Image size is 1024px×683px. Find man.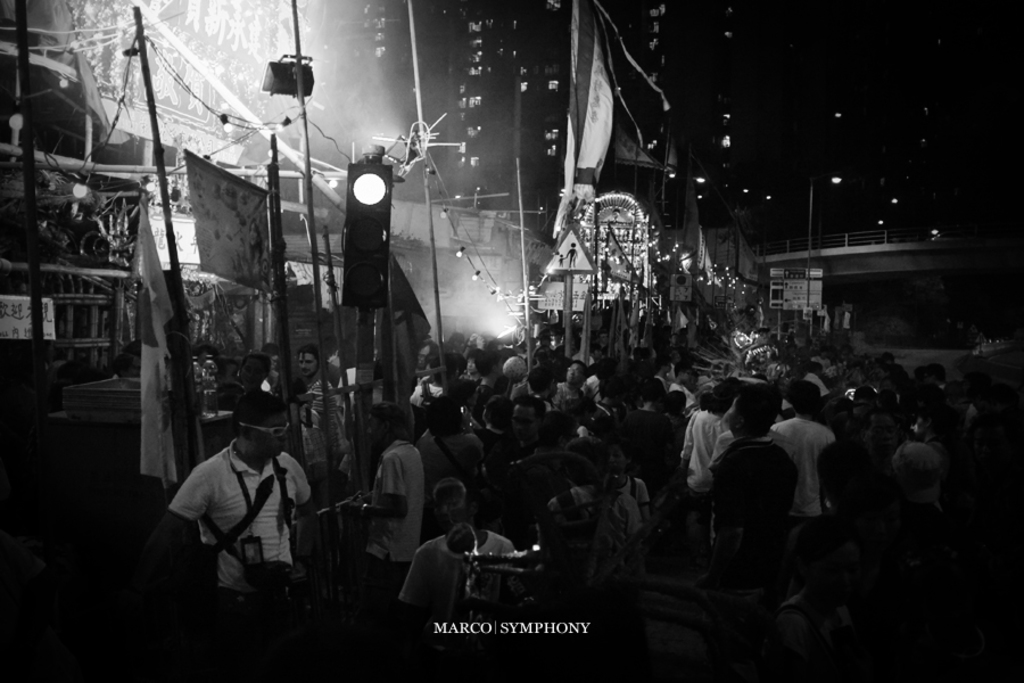
bbox(157, 402, 309, 617).
